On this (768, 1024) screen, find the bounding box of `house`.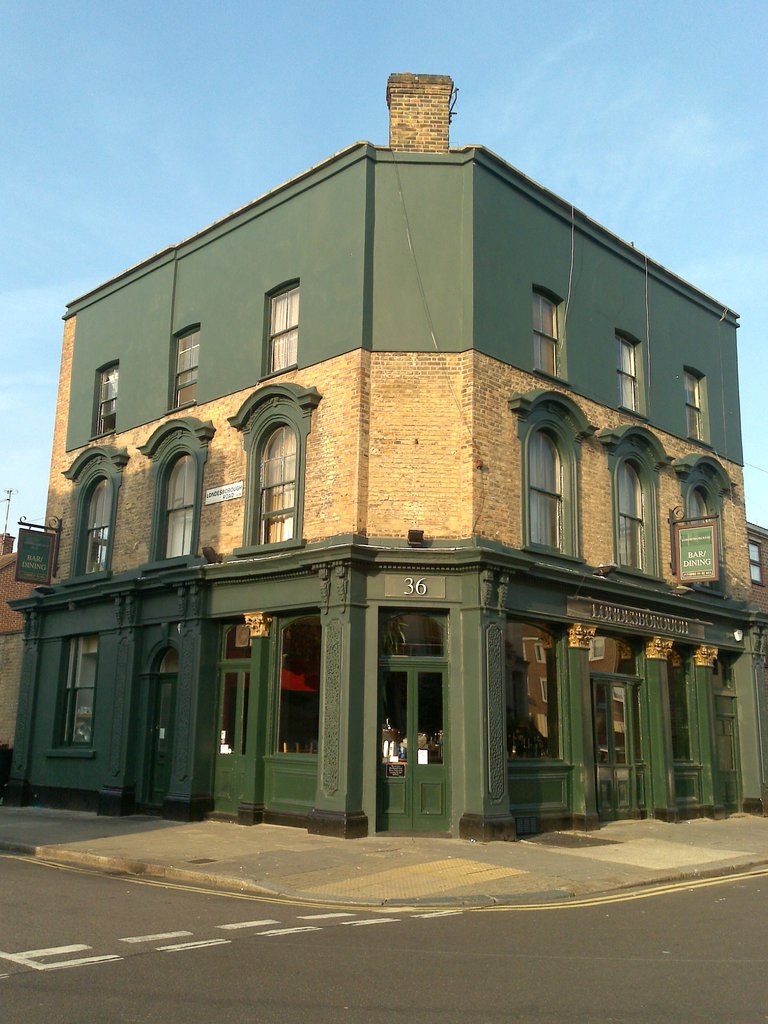
Bounding box: 0:63:767:836.
